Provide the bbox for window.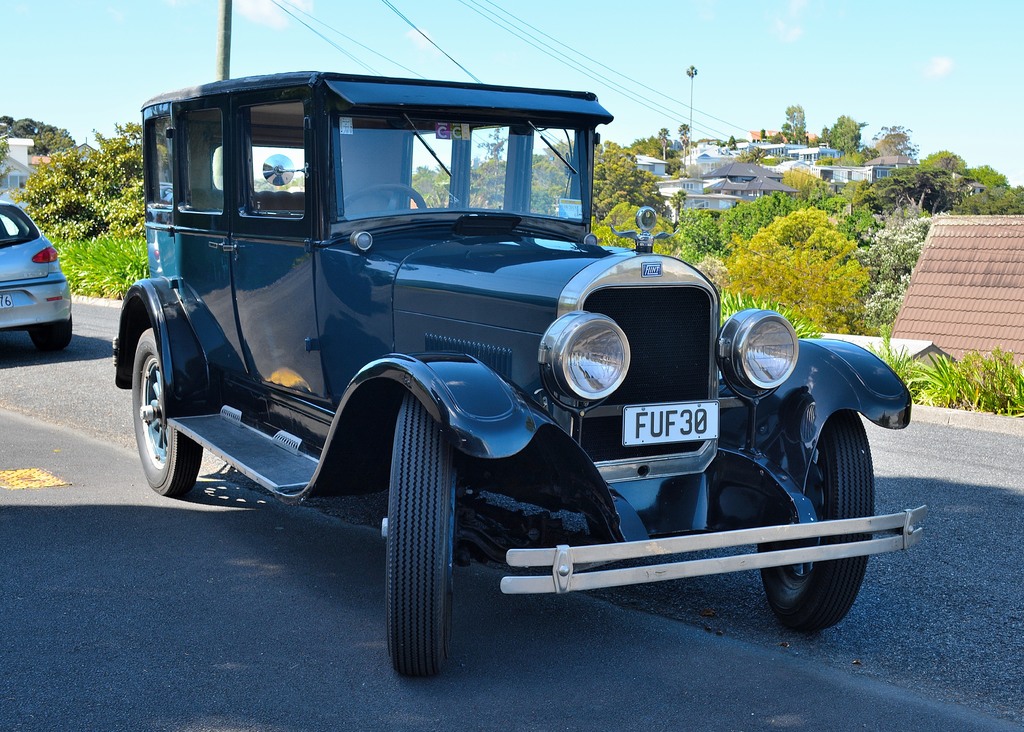
[877,168,883,177].
